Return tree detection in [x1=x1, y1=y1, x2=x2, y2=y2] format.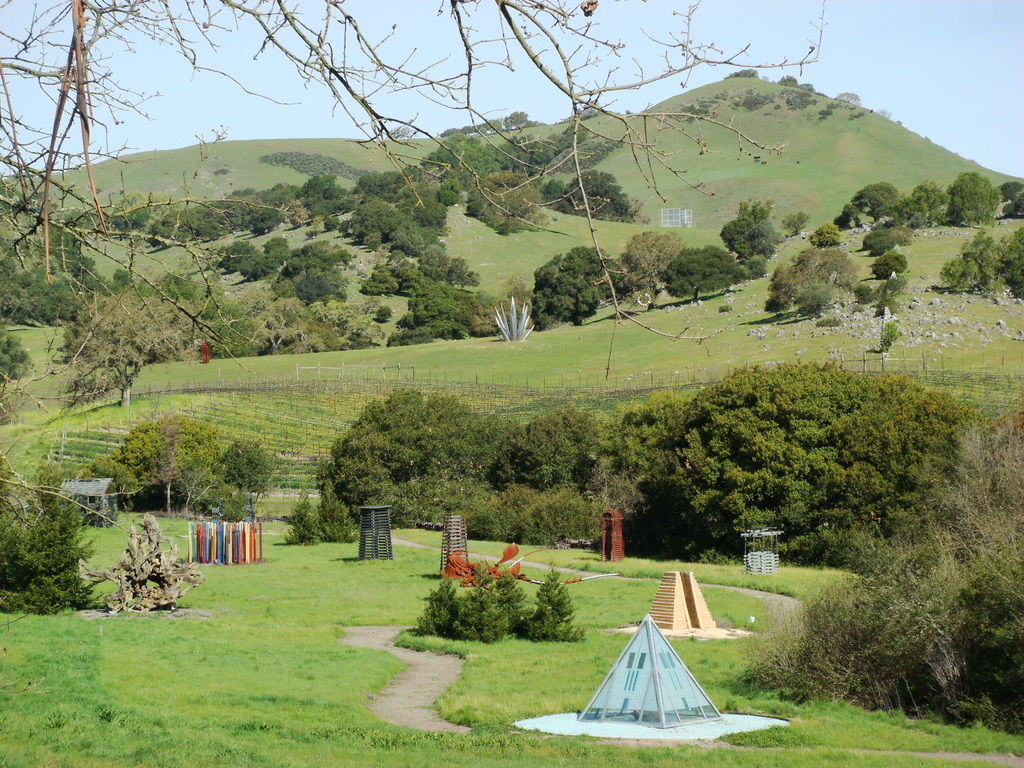
[x1=947, y1=170, x2=1000, y2=228].
